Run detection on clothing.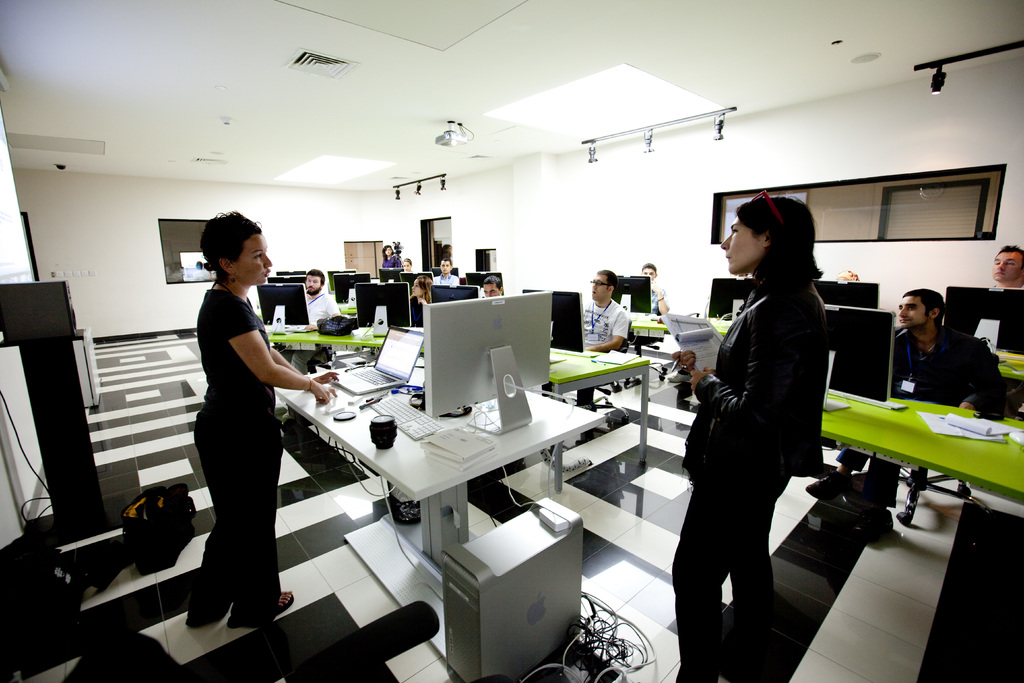
Result: bbox(188, 285, 268, 623).
